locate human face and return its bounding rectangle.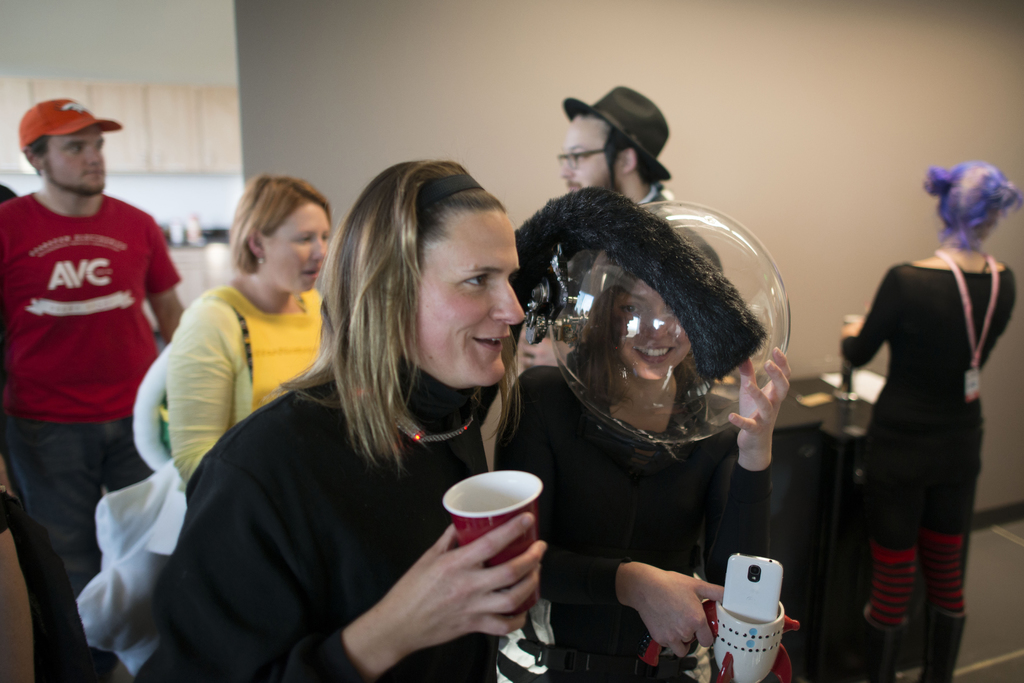
BBox(413, 211, 522, 389).
